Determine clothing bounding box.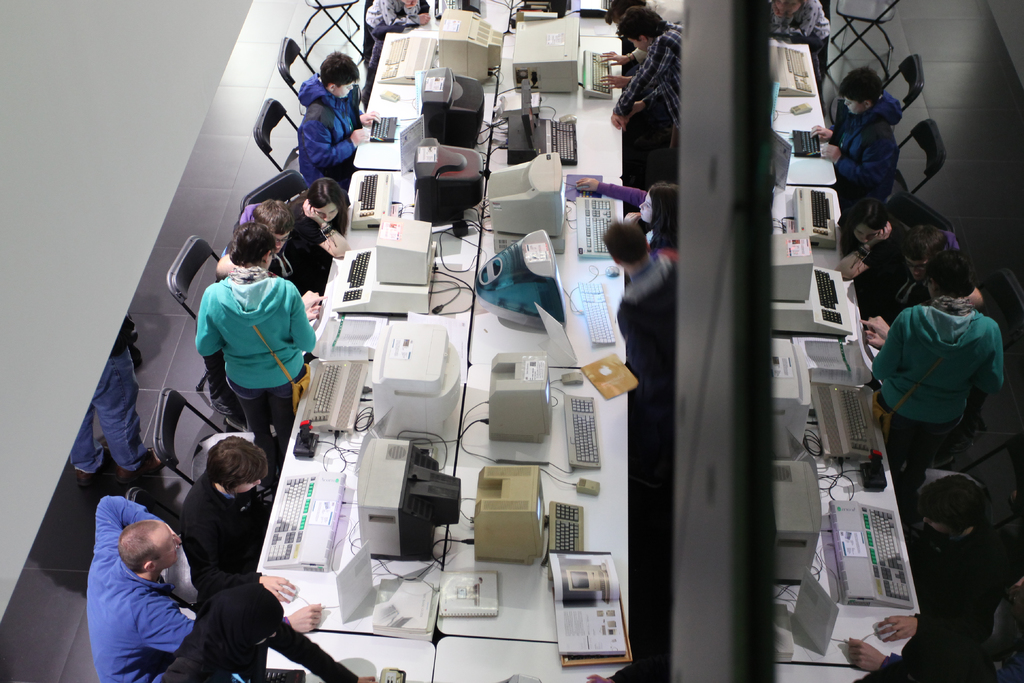
Determined: bbox=[627, 0, 685, 65].
